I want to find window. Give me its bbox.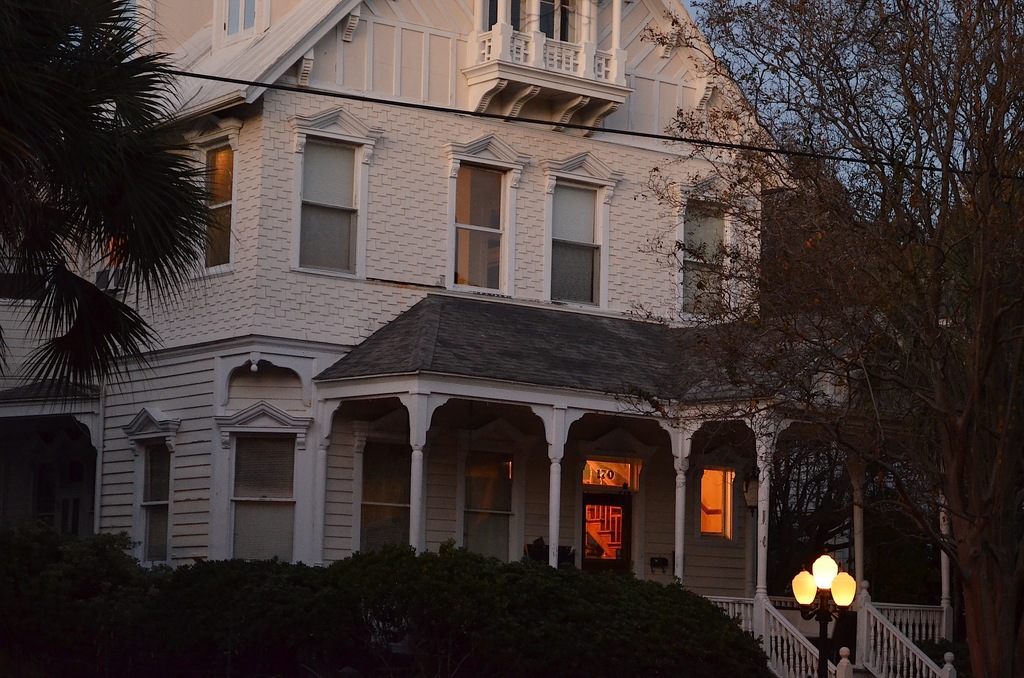
l=669, t=170, r=746, b=314.
